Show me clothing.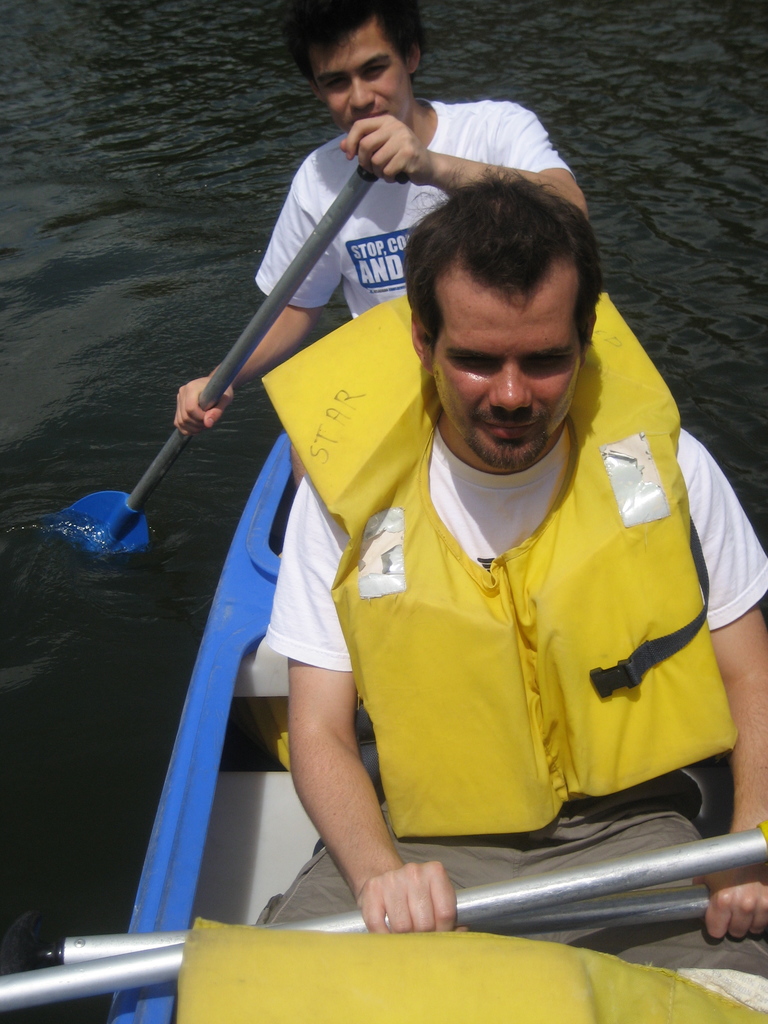
clothing is here: [x1=240, y1=414, x2=767, y2=991].
